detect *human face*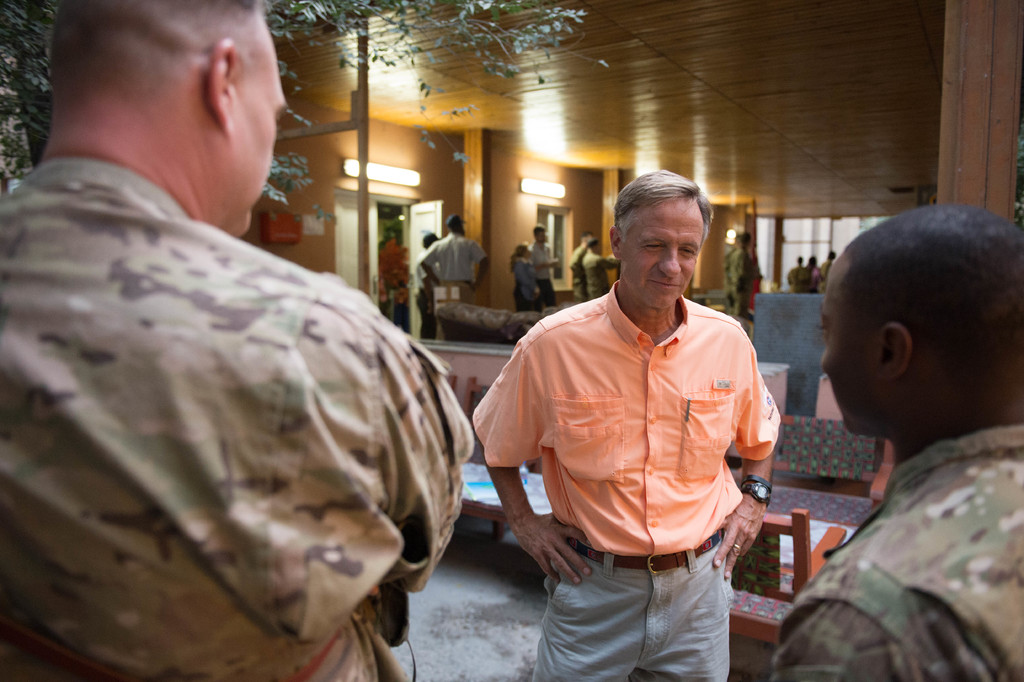
<box>525,245,534,256</box>
